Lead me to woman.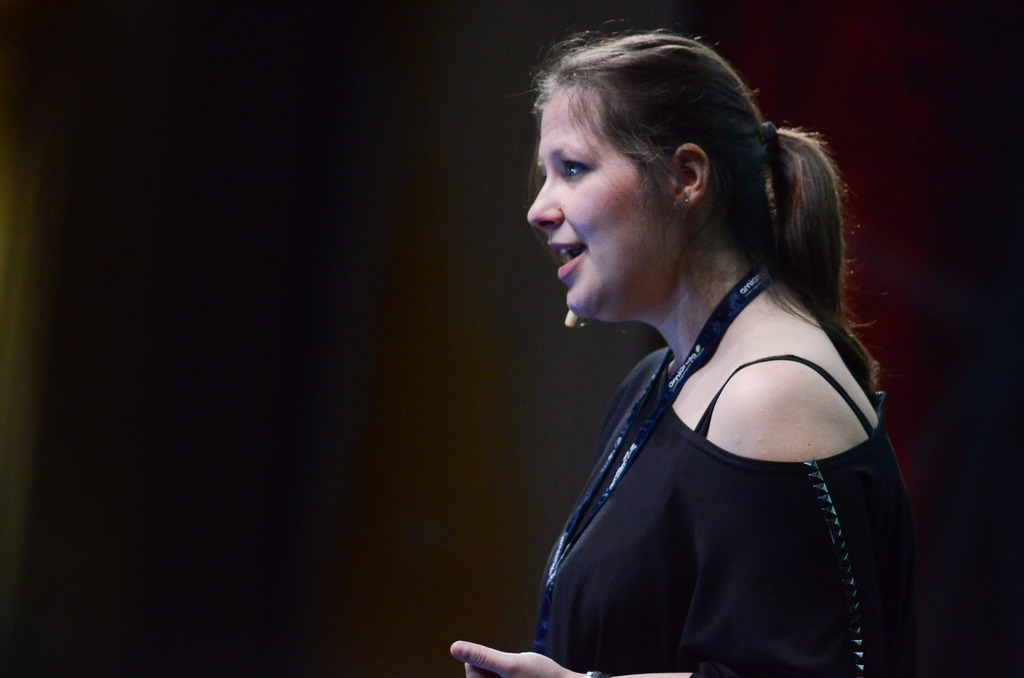
Lead to <bbox>463, 30, 929, 676</bbox>.
